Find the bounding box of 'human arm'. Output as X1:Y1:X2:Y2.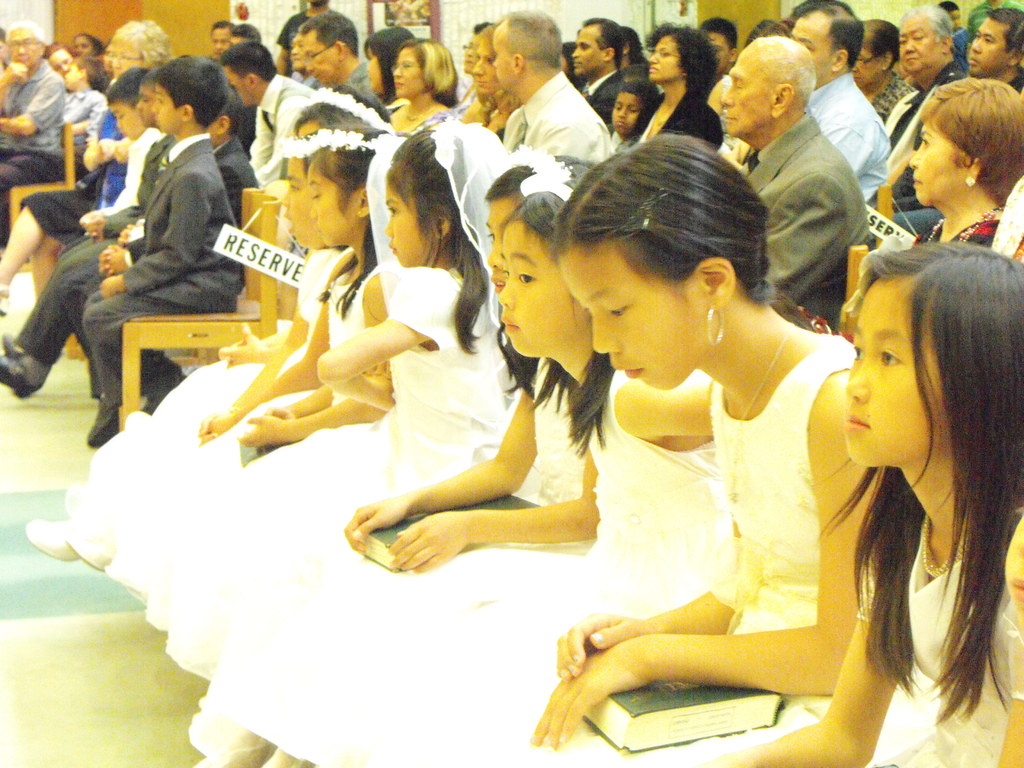
764:175:853:312.
